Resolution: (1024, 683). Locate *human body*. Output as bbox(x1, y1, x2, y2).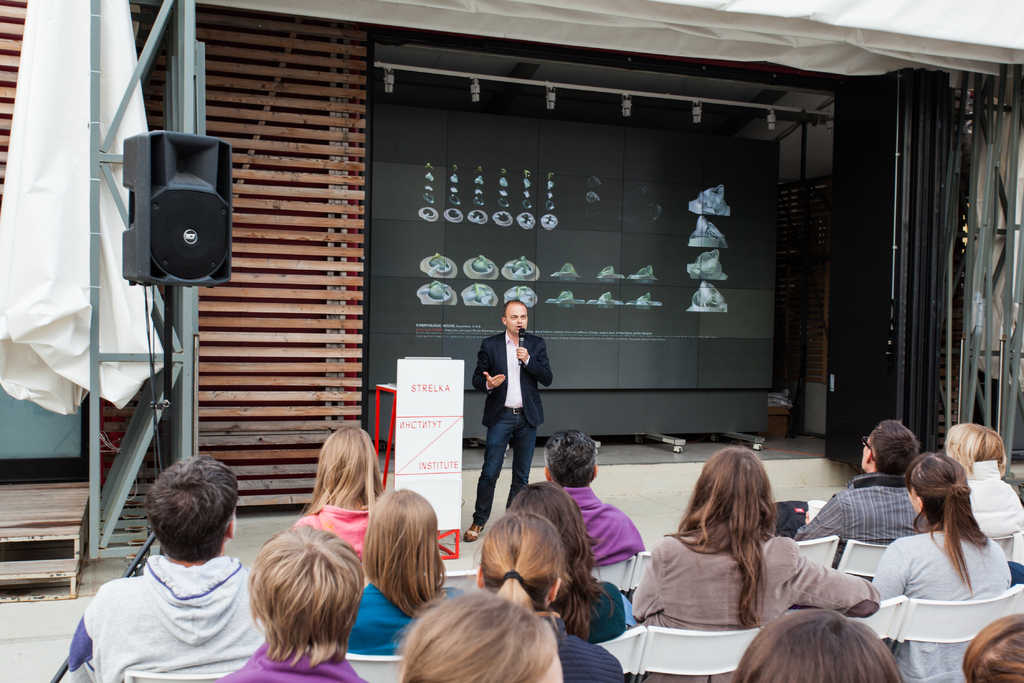
bbox(465, 330, 559, 539).
